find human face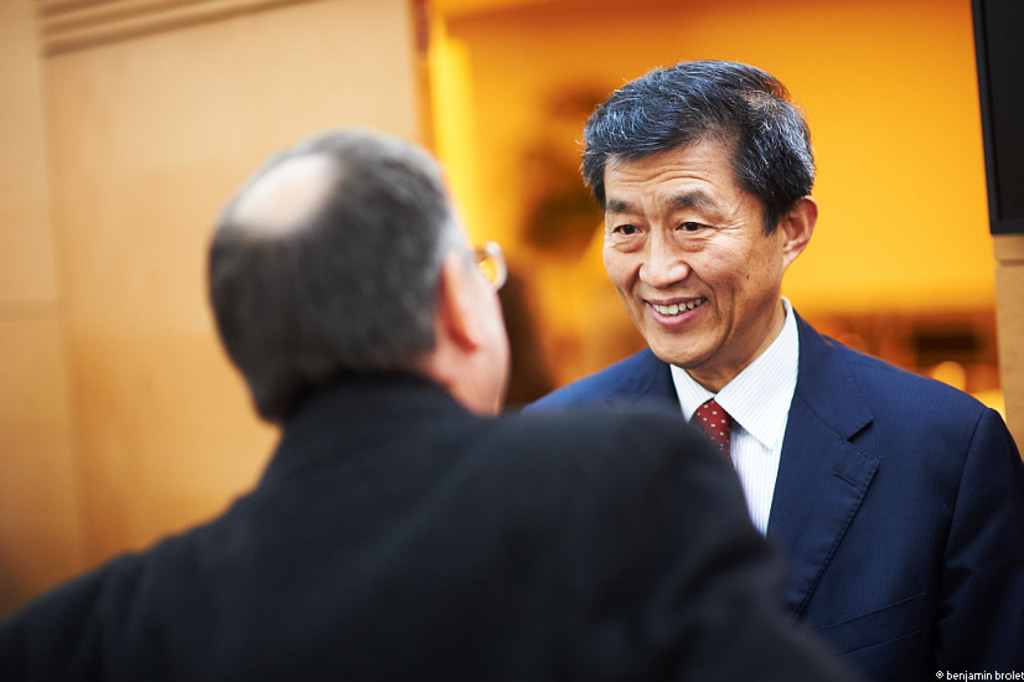
crop(448, 216, 501, 414)
